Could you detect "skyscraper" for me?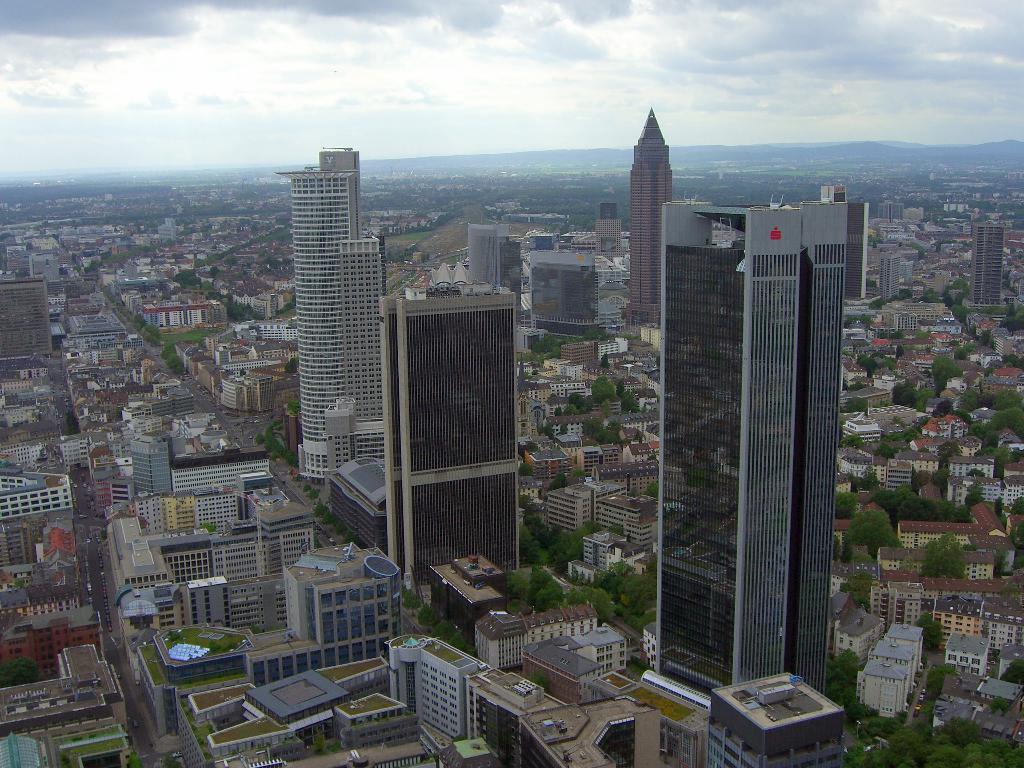
Detection result: [270,120,397,465].
